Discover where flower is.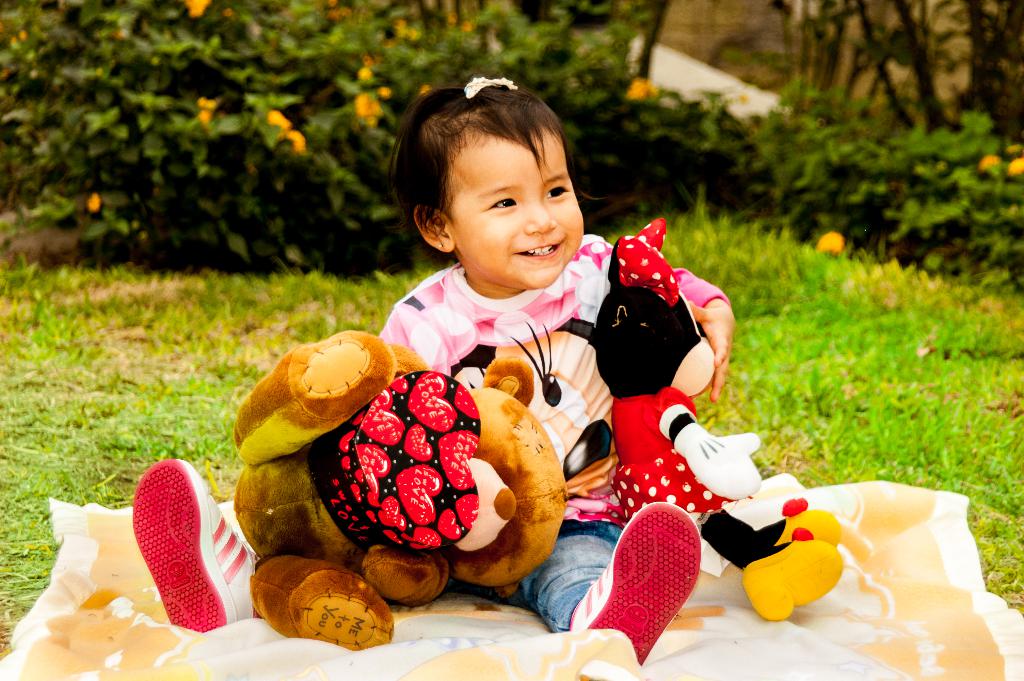
Discovered at [x1=188, y1=1, x2=209, y2=21].
